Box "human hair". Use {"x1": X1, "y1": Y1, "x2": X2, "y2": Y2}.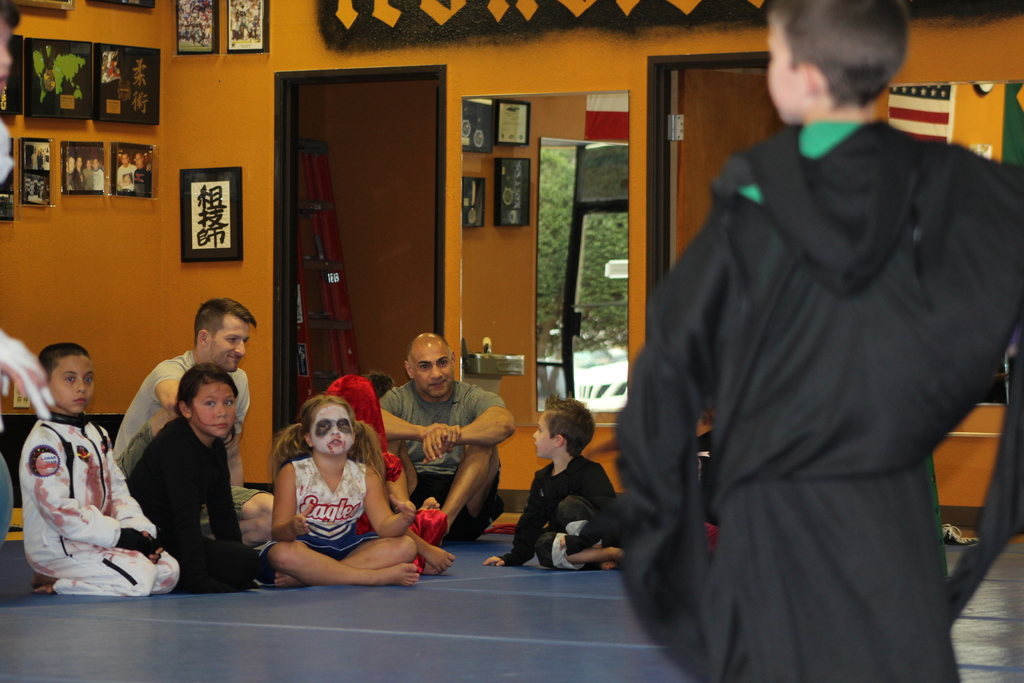
{"x1": 36, "y1": 340, "x2": 95, "y2": 384}.
